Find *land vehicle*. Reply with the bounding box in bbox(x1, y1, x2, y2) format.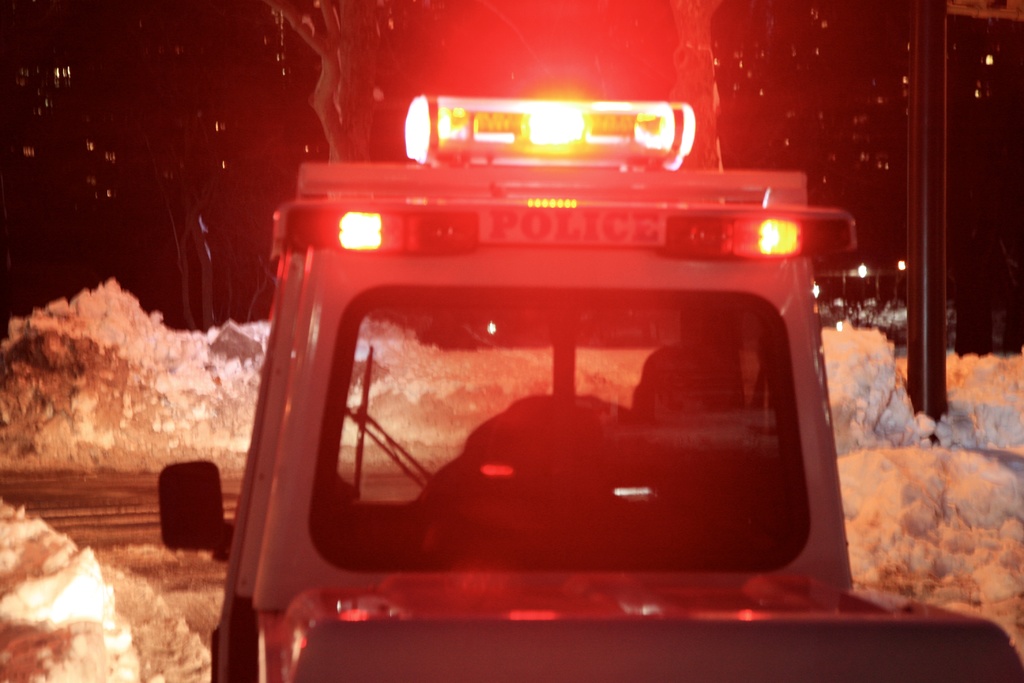
bbox(182, 93, 945, 636).
